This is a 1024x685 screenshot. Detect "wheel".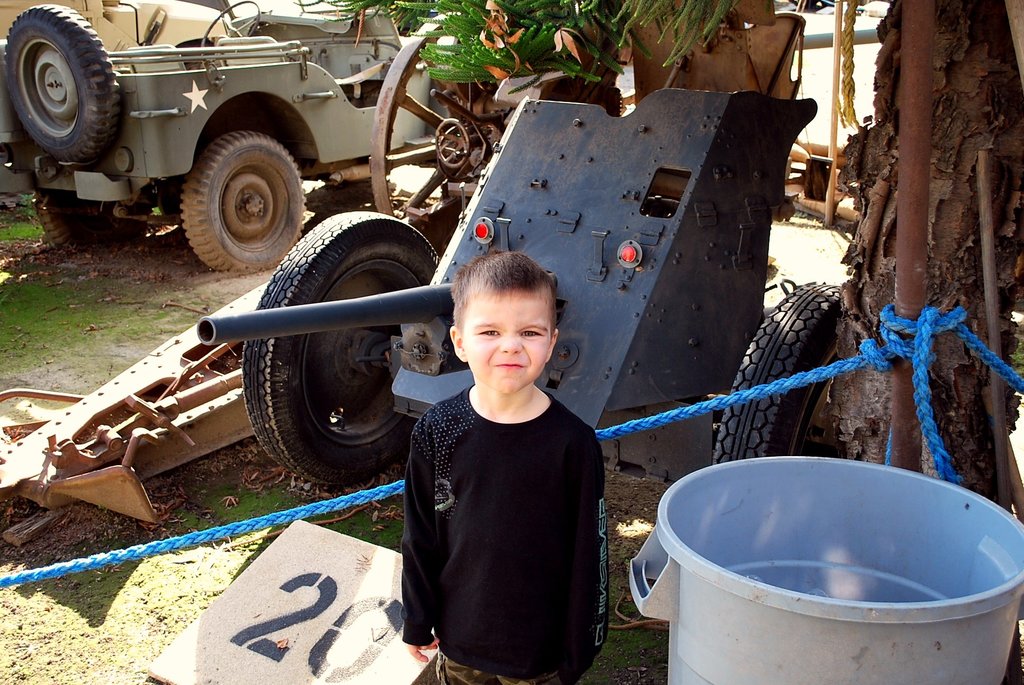
pyautogui.locateOnScreen(158, 116, 301, 256).
